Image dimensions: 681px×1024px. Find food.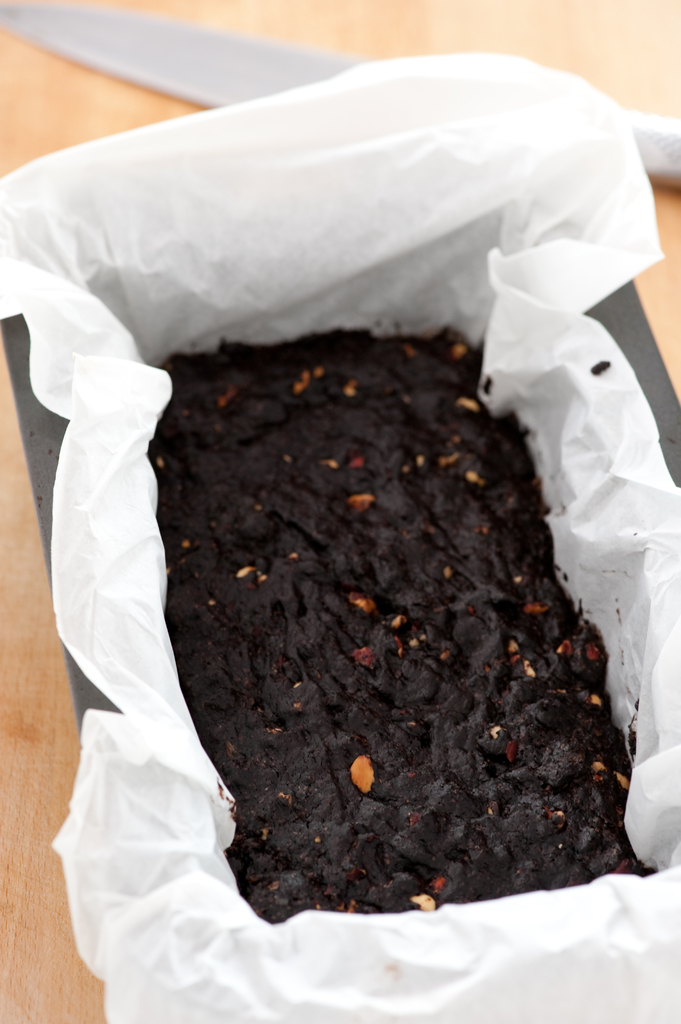
232 328 624 895.
